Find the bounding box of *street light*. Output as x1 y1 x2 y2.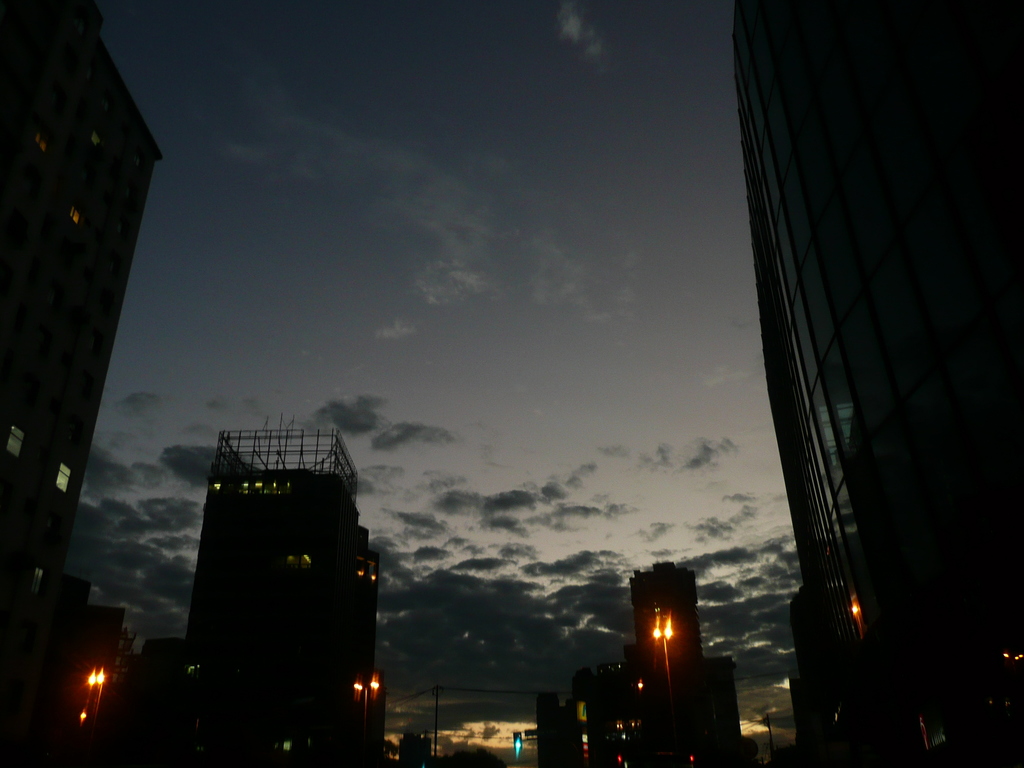
655 622 676 696.
